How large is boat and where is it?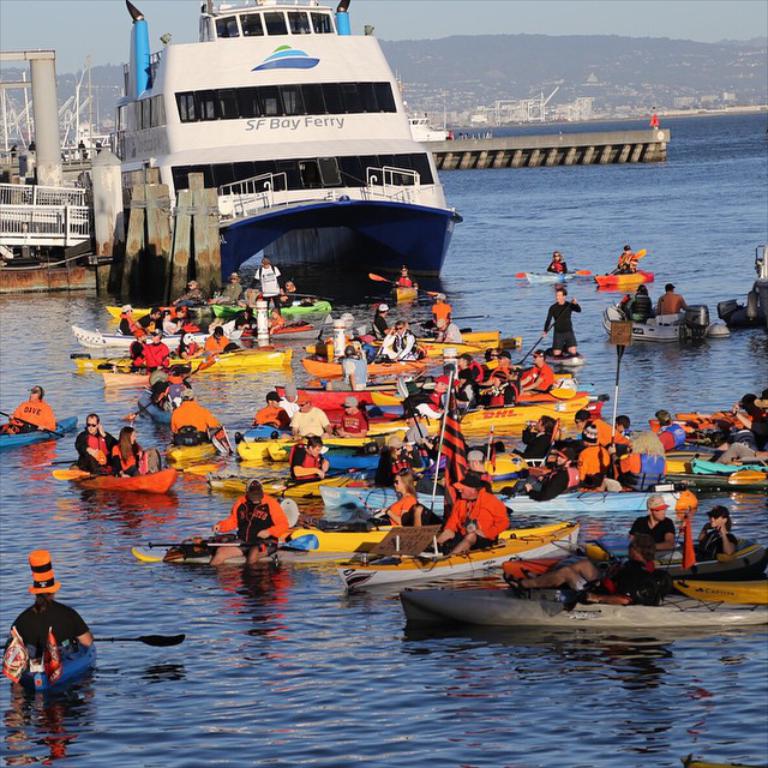
Bounding box: (x1=86, y1=0, x2=520, y2=298).
